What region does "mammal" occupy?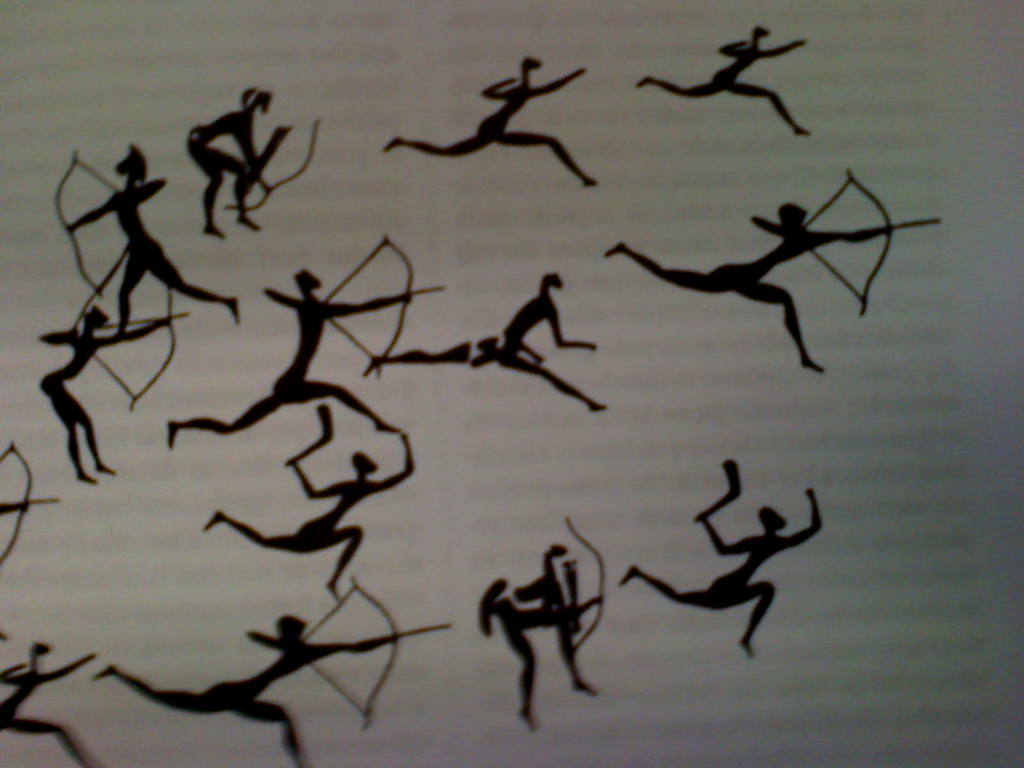
pyautogui.locateOnScreen(42, 308, 168, 484).
